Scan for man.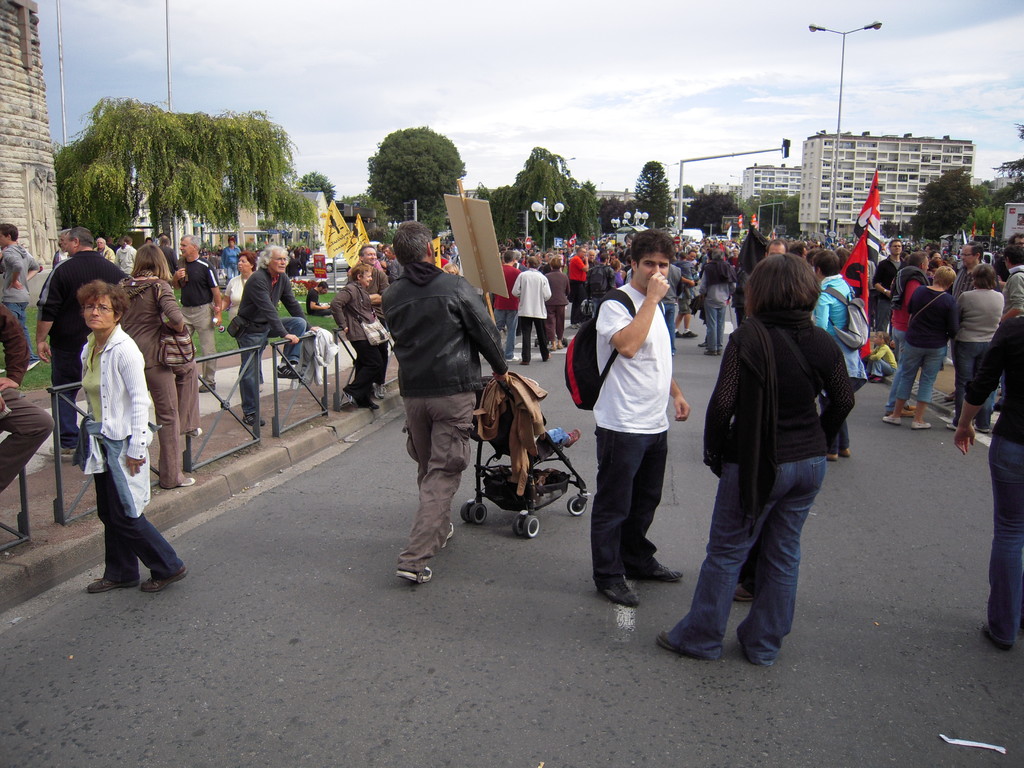
Scan result: box=[342, 242, 387, 402].
